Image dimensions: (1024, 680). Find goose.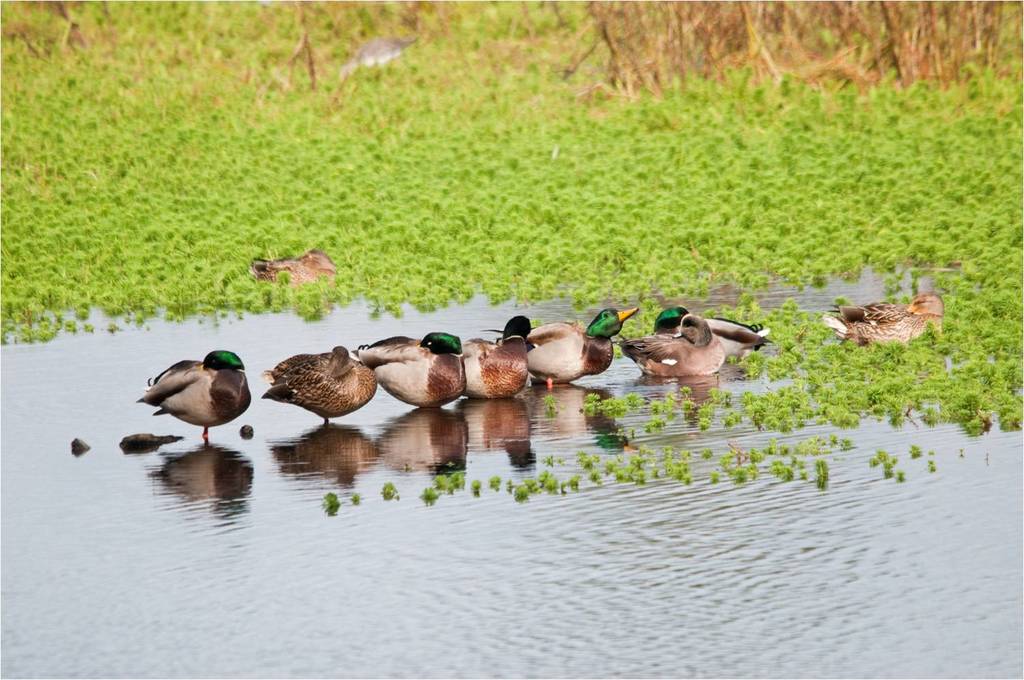
[356,333,466,408].
